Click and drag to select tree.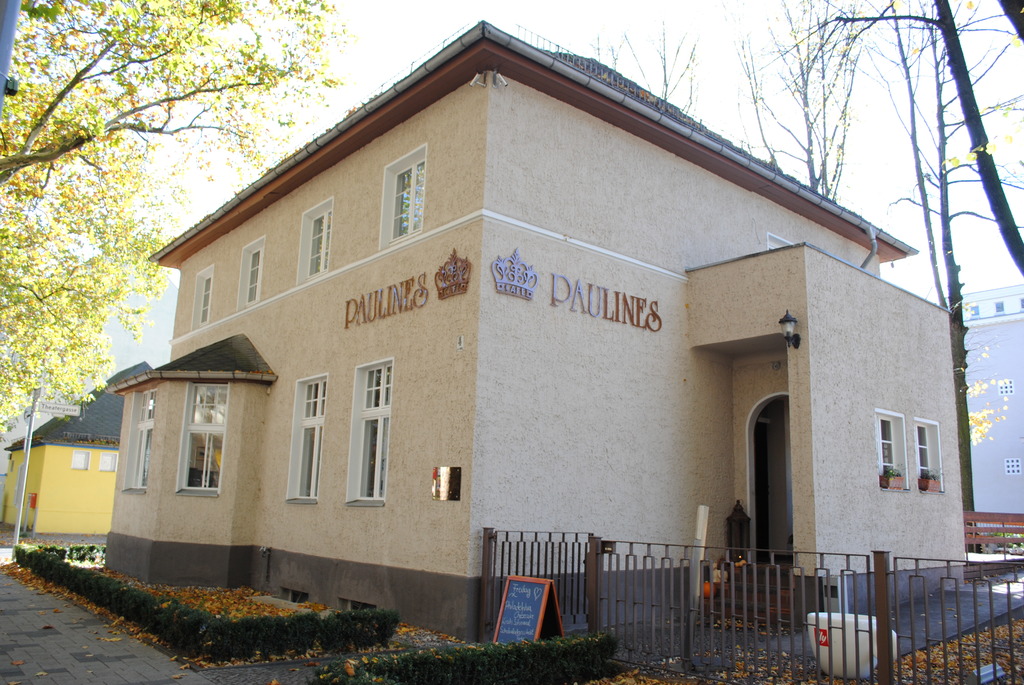
Selection: bbox=[0, 0, 349, 439].
